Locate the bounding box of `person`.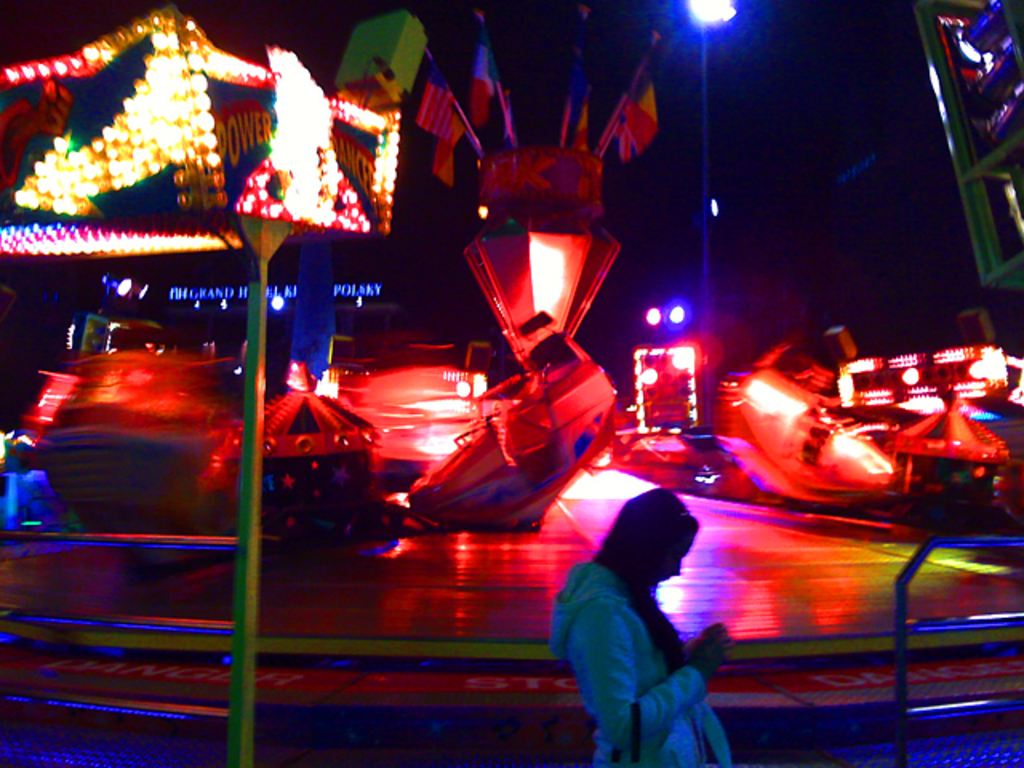
Bounding box: bbox=[557, 477, 738, 767].
